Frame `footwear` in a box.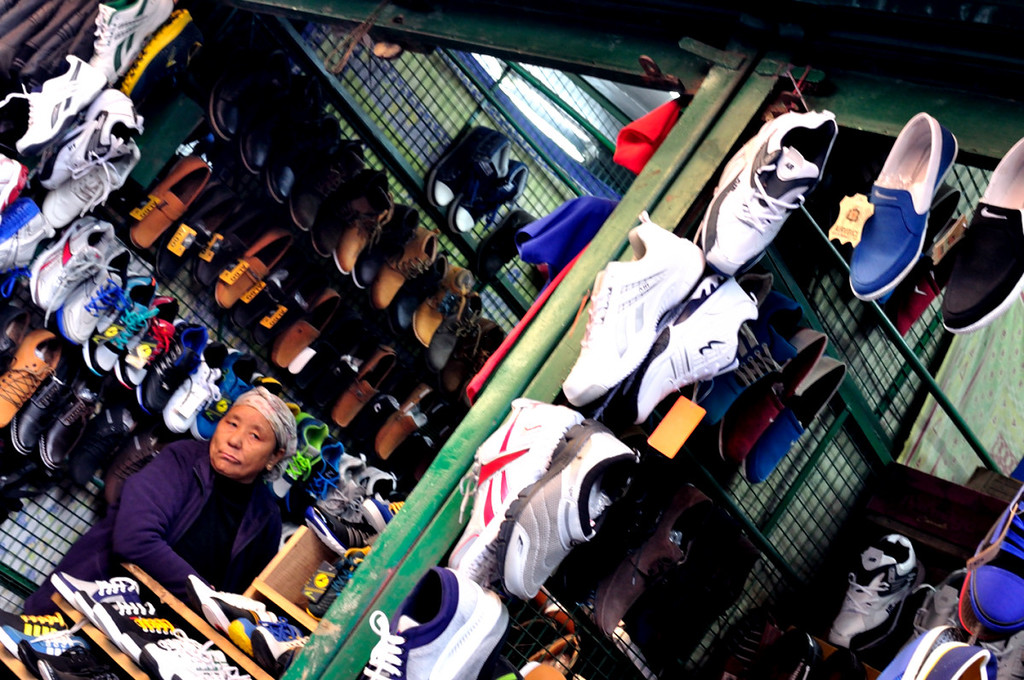
654/536/765/679.
